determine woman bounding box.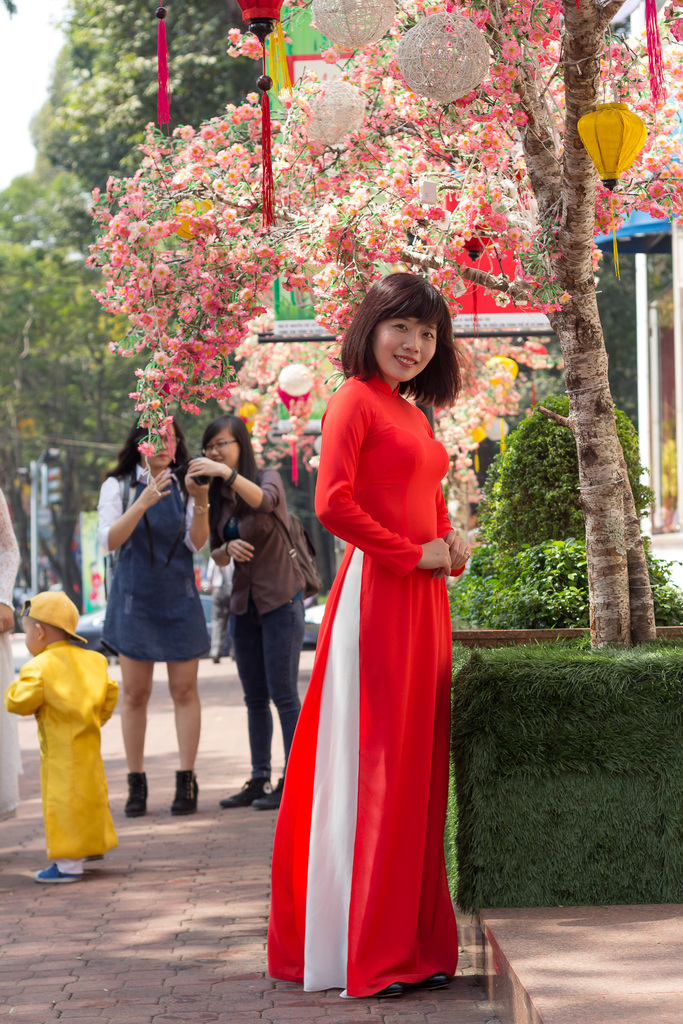
Determined: 271/275/470/999.
